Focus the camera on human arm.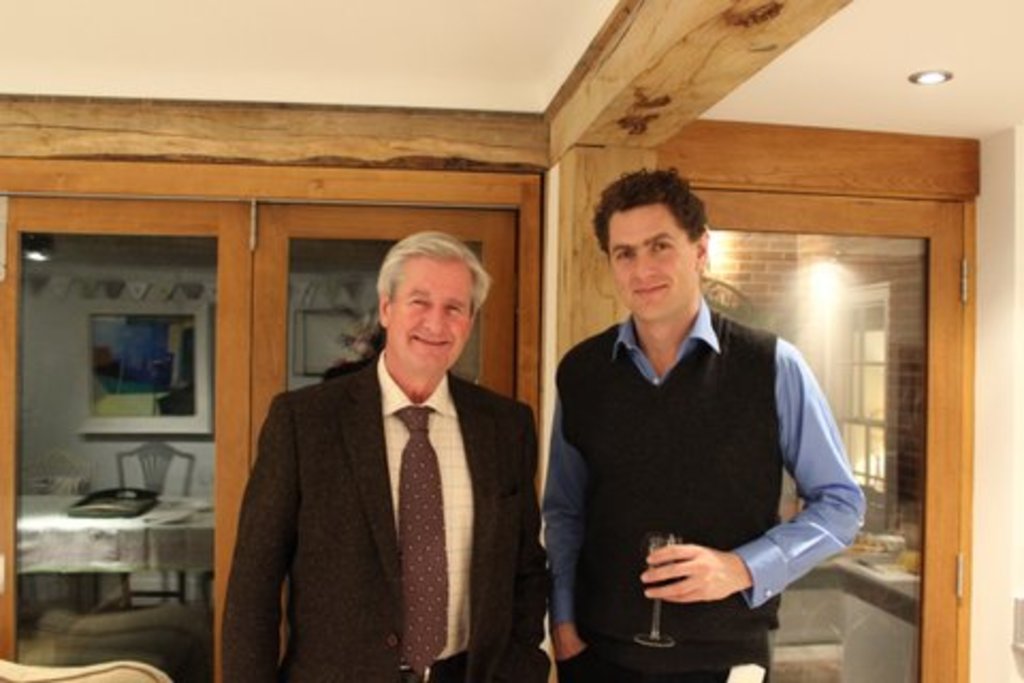
Focus region: x1=742, y1=363, x2=855, y2=630.
